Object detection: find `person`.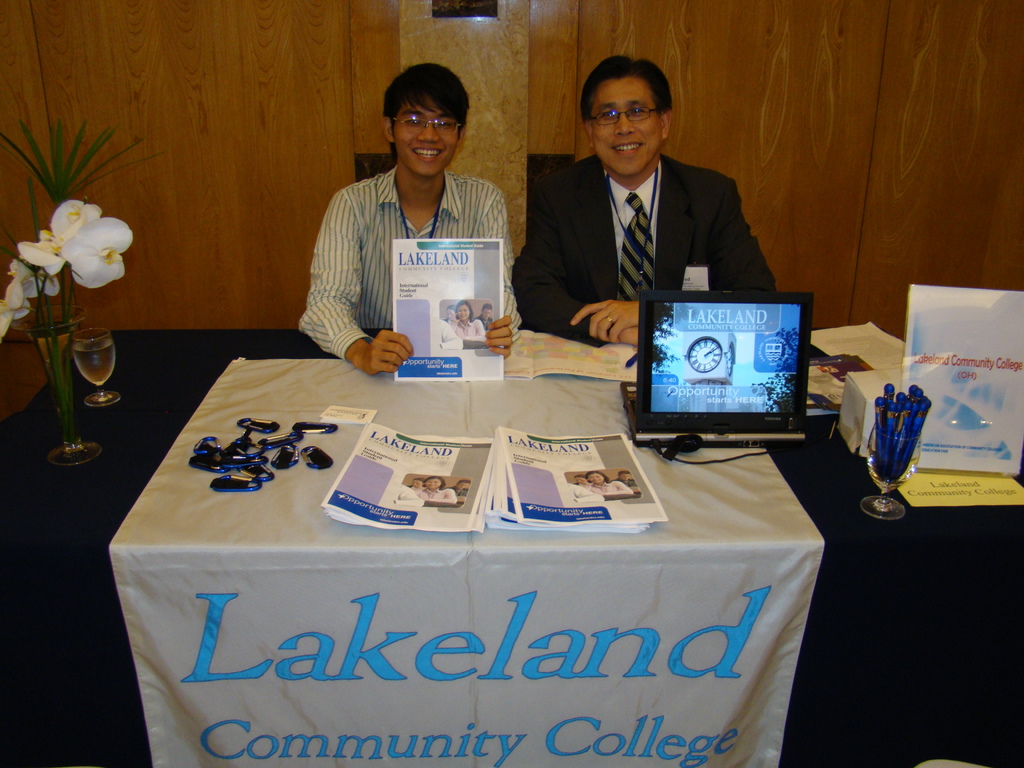
pyautogui.locateOnScreen(409, 479, 425, 492).
